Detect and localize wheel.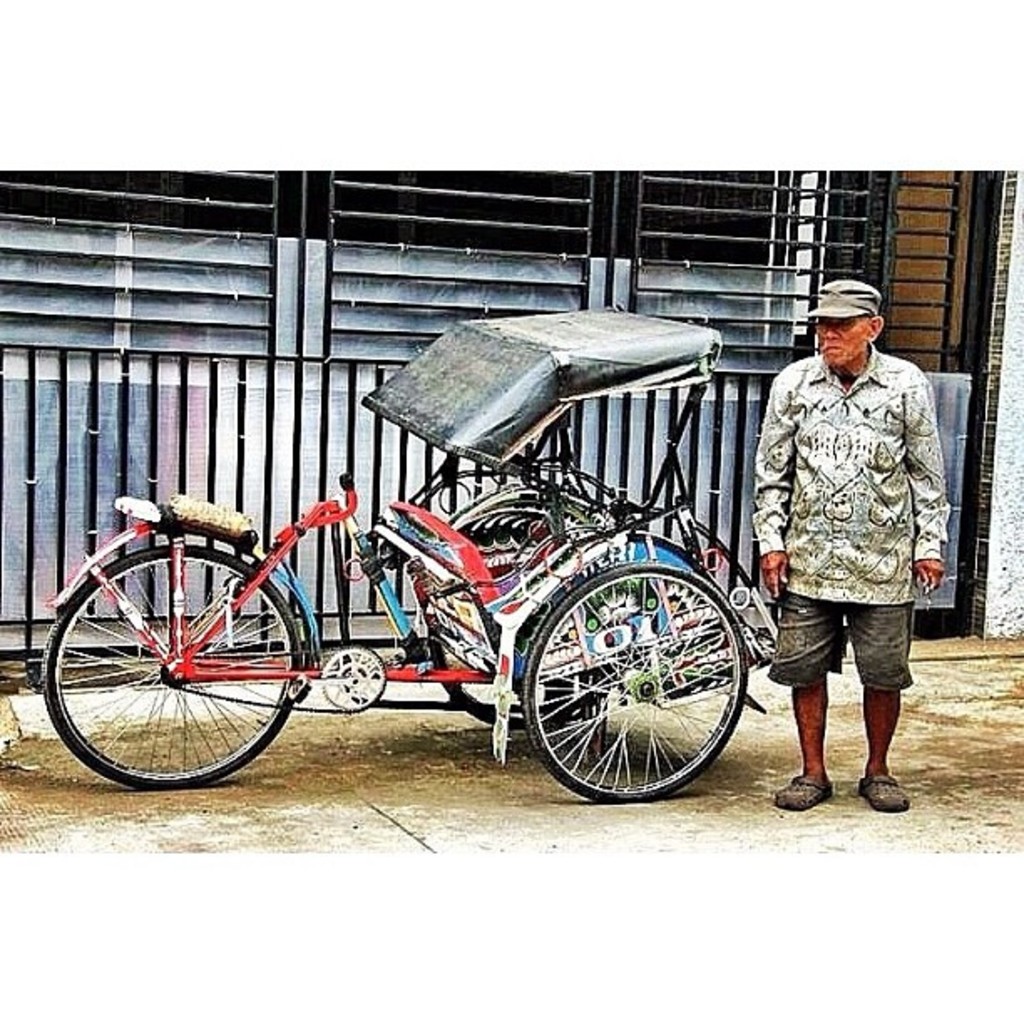
Localized at bbox=[520, 550, 755, 796].
